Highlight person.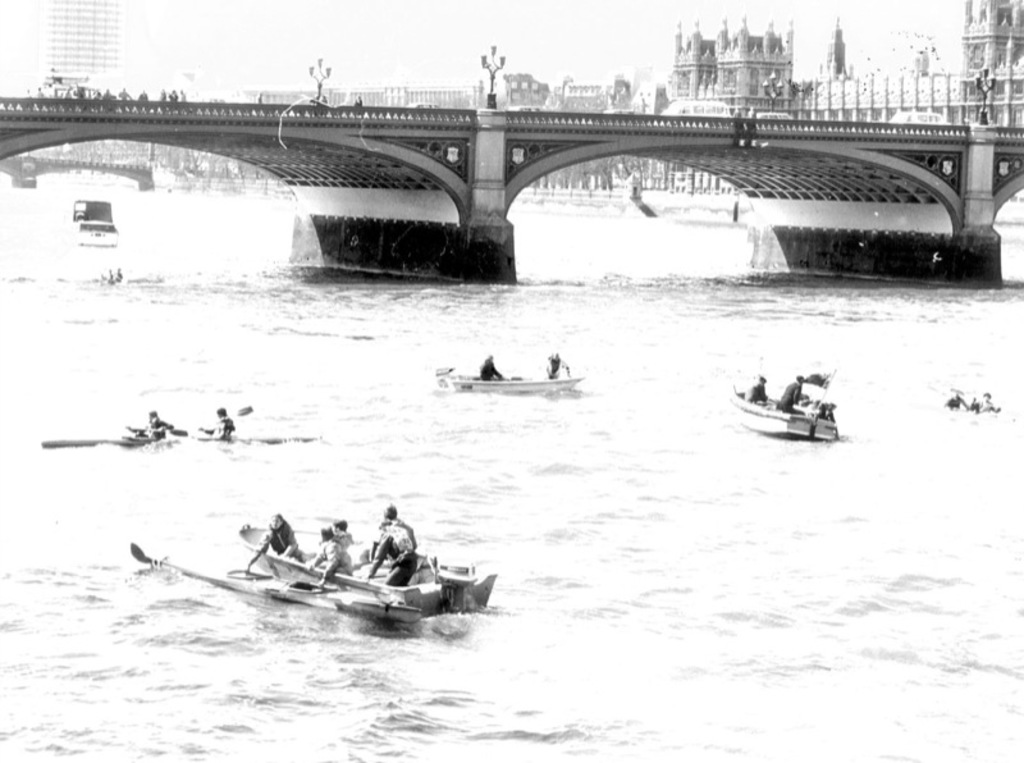
Highlighted region: 936,384,968,411.
